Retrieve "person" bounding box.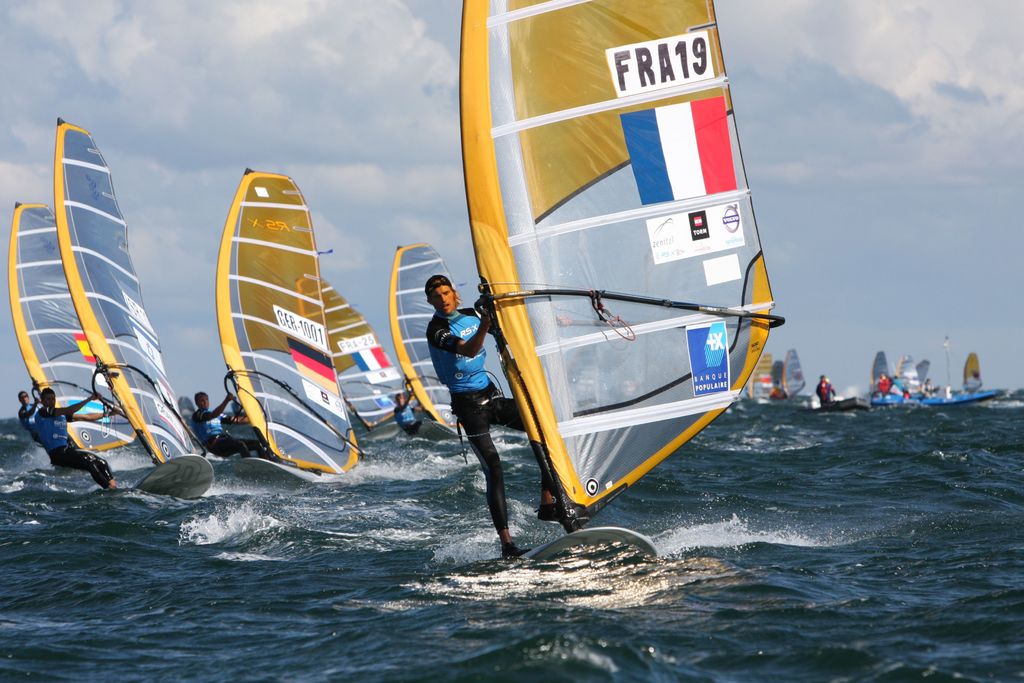
Bounding box: <box>196,384,273,459</box>.
